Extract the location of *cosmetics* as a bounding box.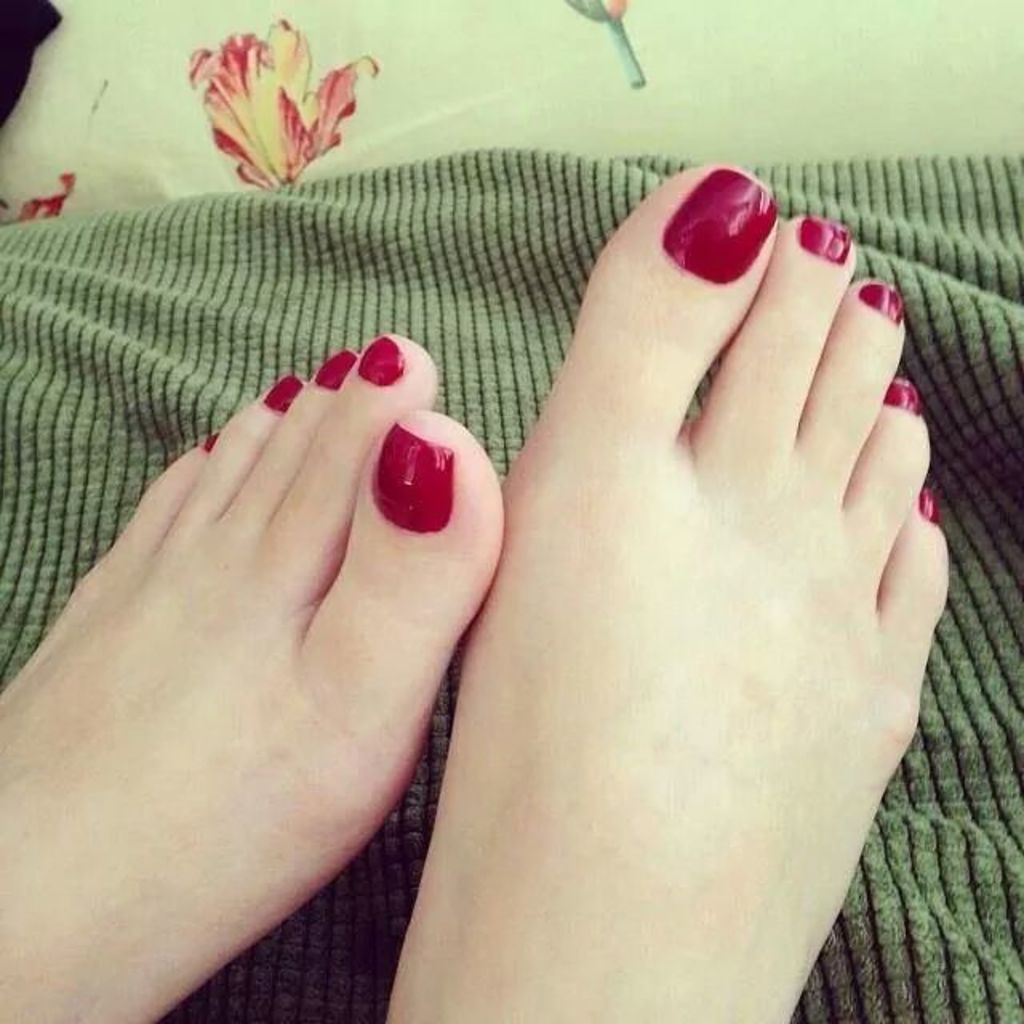
[370, 419, 458, 534].
